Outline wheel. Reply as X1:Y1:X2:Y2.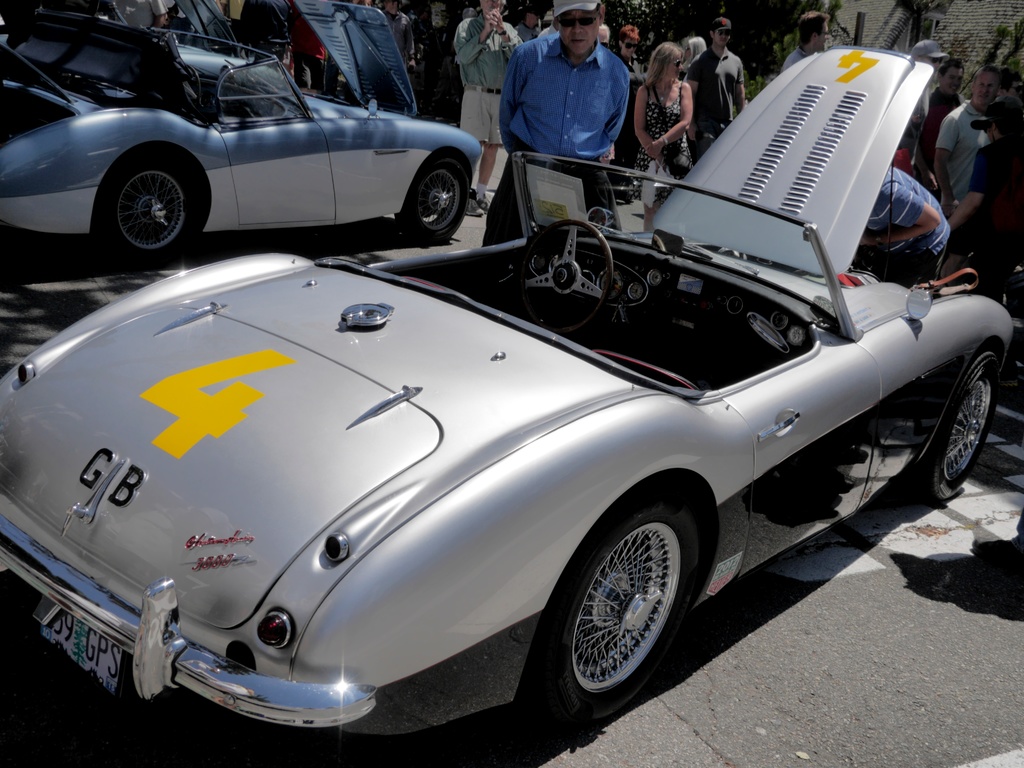
96:159:195:258.
